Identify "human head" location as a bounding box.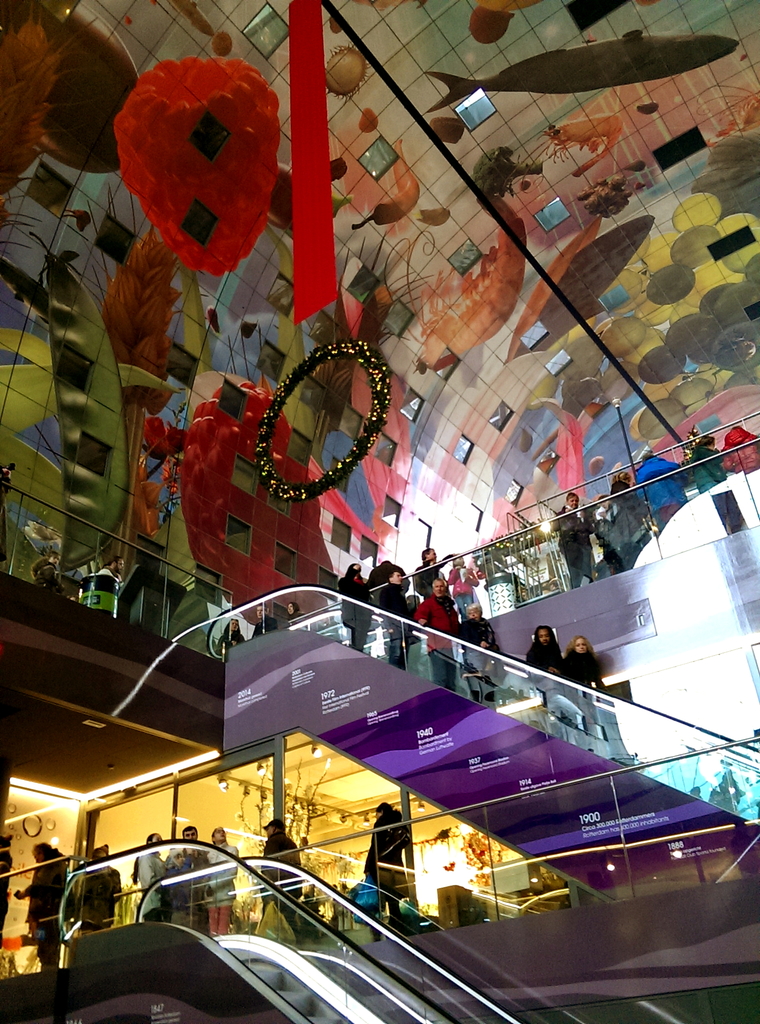
box(287, 601, 299, 615).
